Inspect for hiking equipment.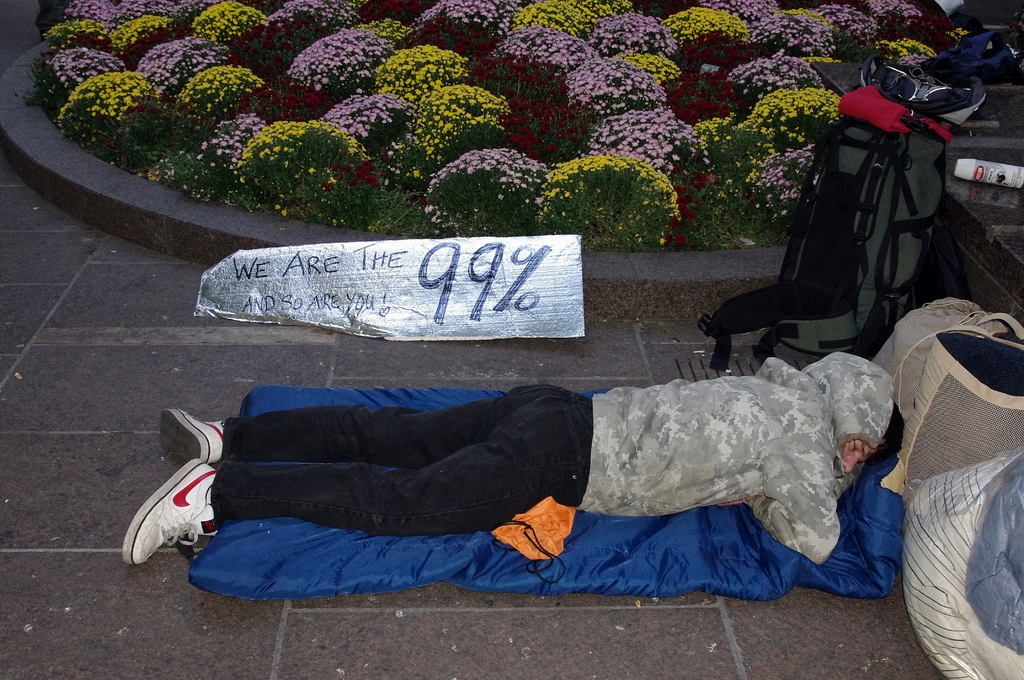
Inspection: bbox=(697, 29, 1015, 357).
